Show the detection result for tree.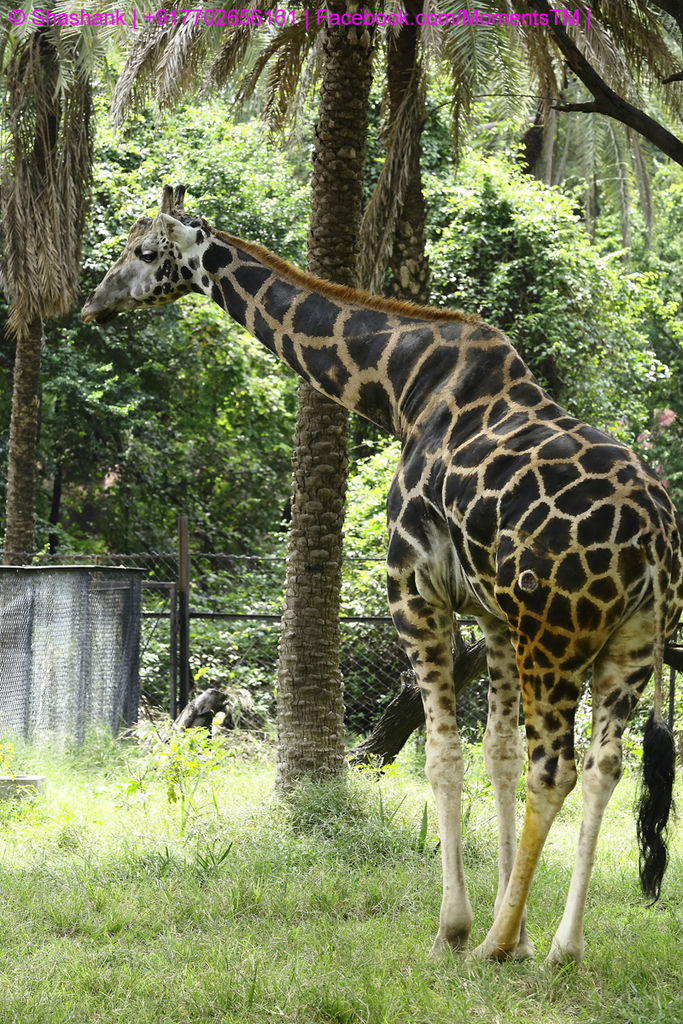
detection(3, 0, 83, 567).
